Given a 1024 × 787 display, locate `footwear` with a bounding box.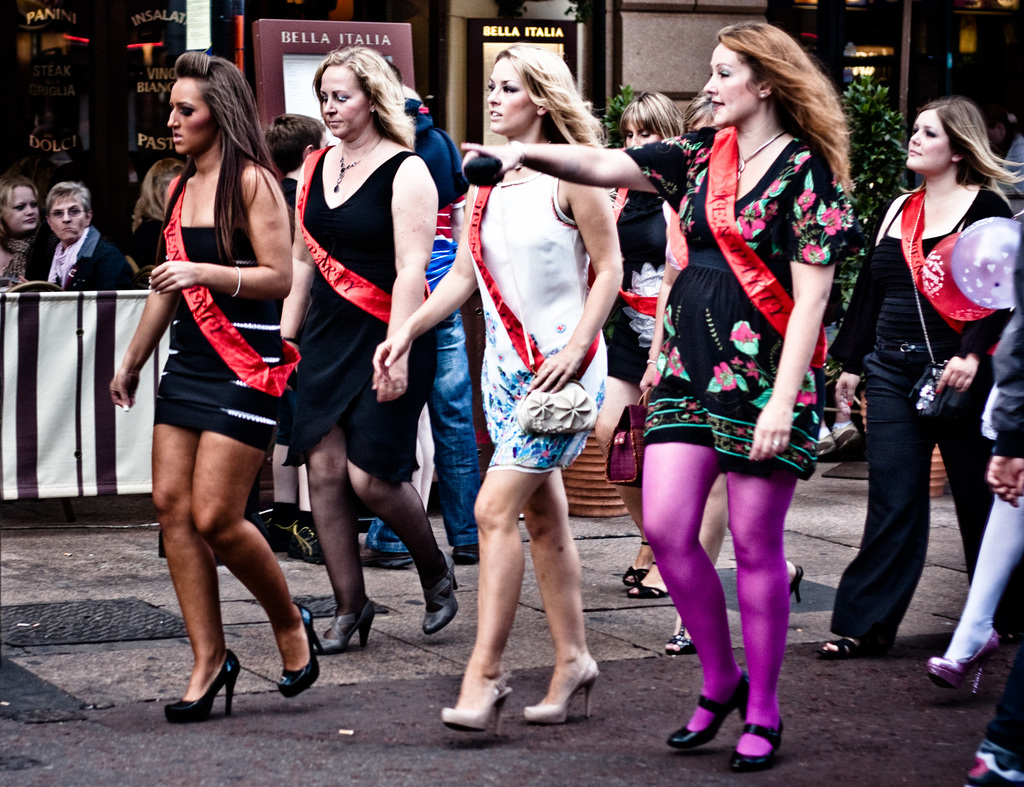
Located: region(813, 420, 861, 455).
